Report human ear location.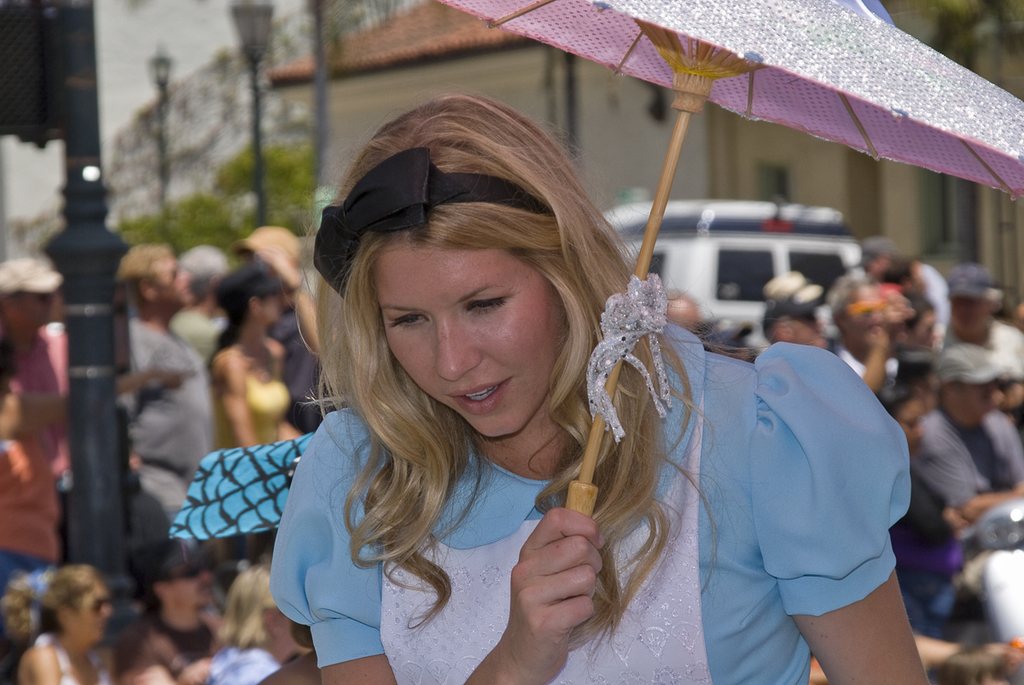
Report: pyautogui.locateOnScreen(60, 610, 70, 628).
